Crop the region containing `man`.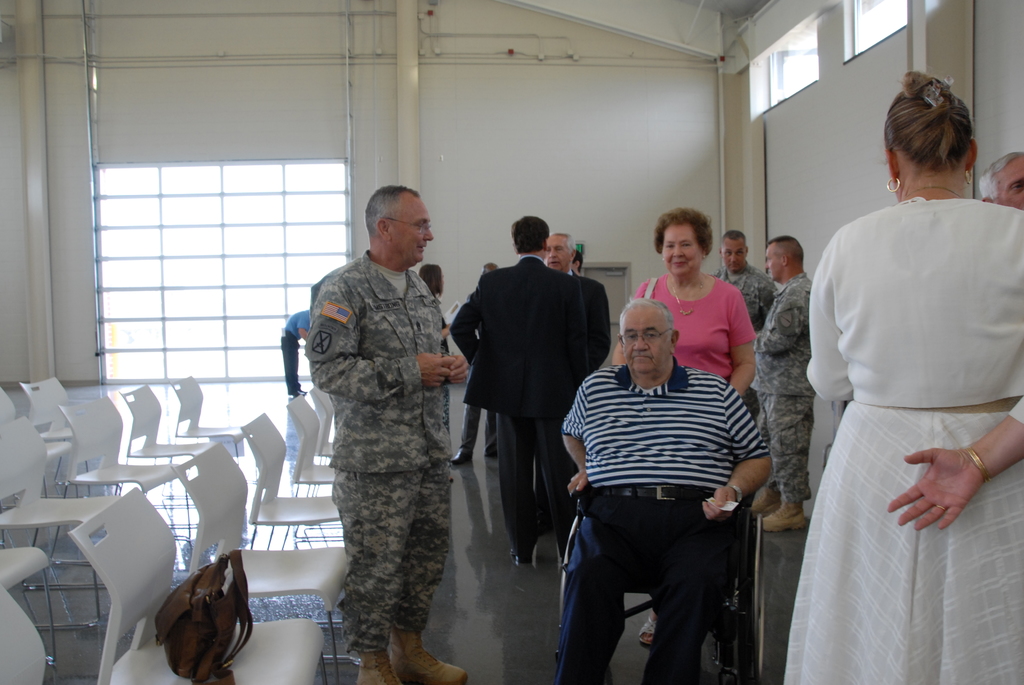
Crop region: 307/185/470/684.
